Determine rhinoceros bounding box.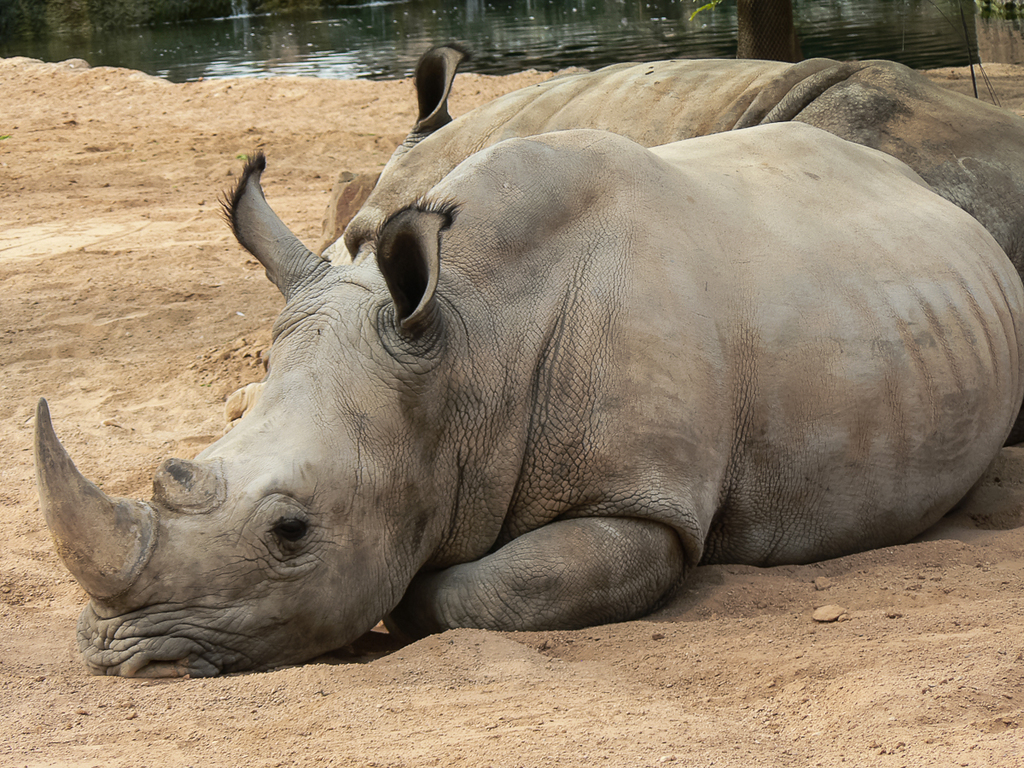
Determined: 27 106 1023 687.
